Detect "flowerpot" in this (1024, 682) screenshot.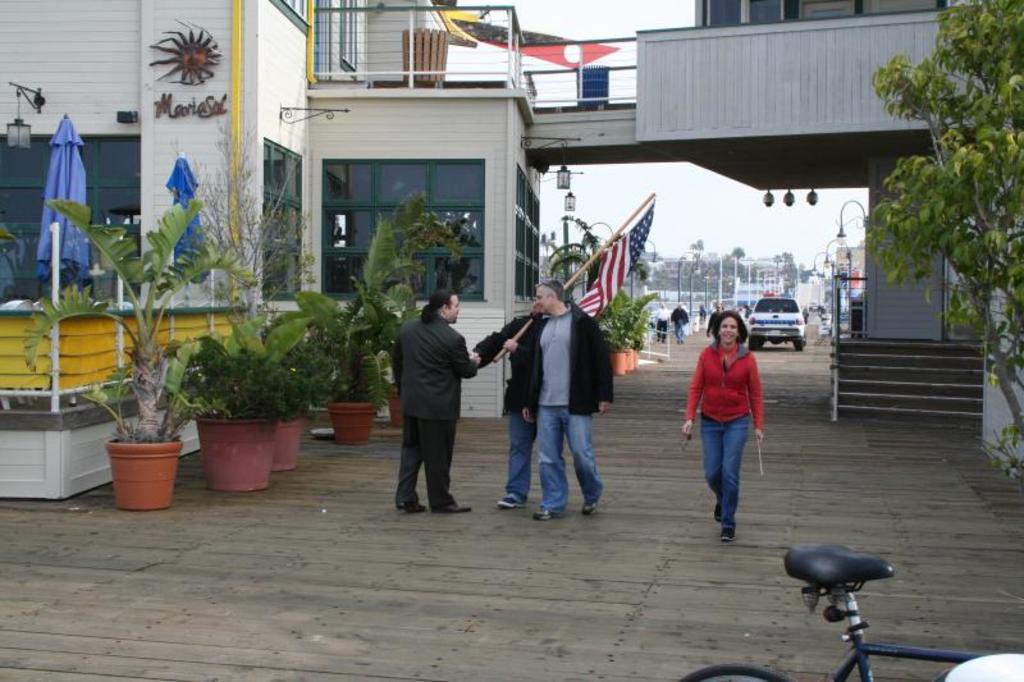
Detection: (200, 420, 276, 491).
